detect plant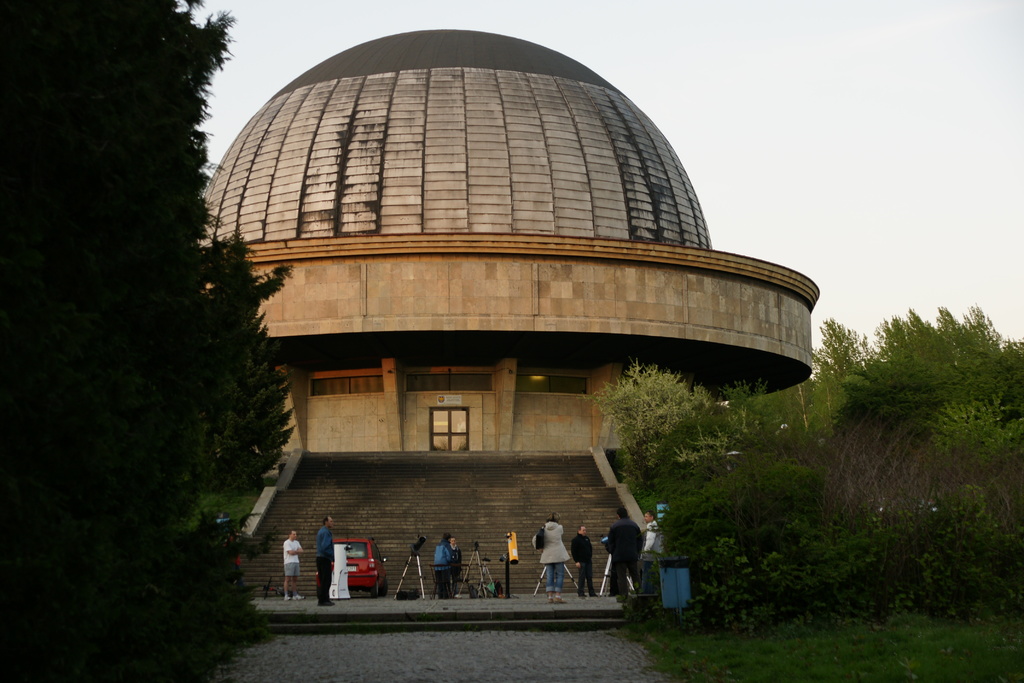
left=921, top=397, right=1023, bottom=464
